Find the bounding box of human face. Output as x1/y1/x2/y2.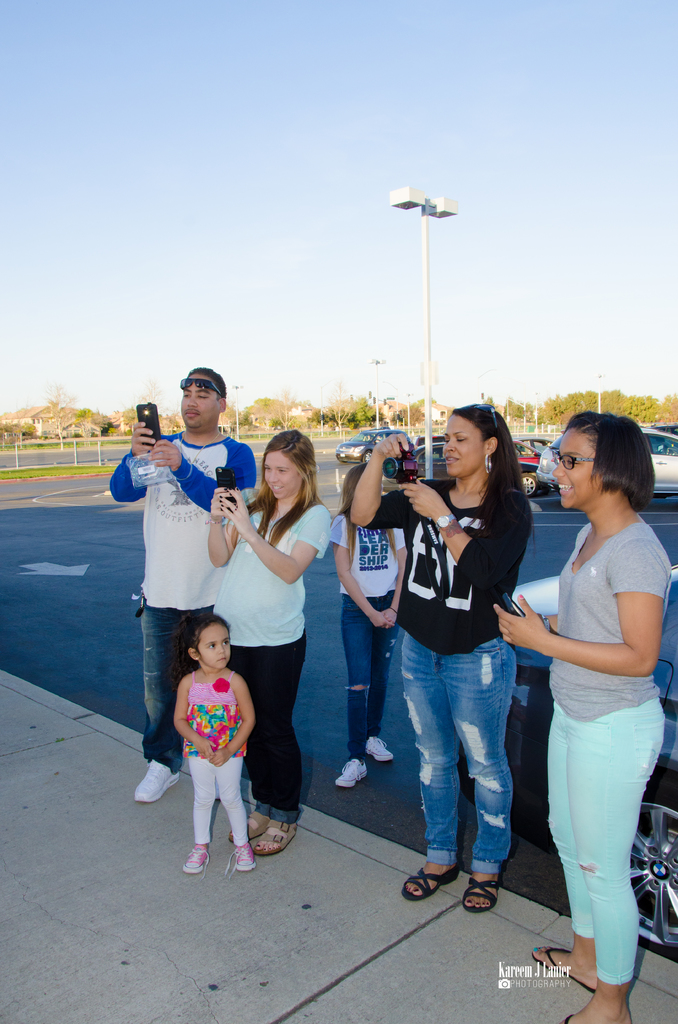
182/372/217/429.
